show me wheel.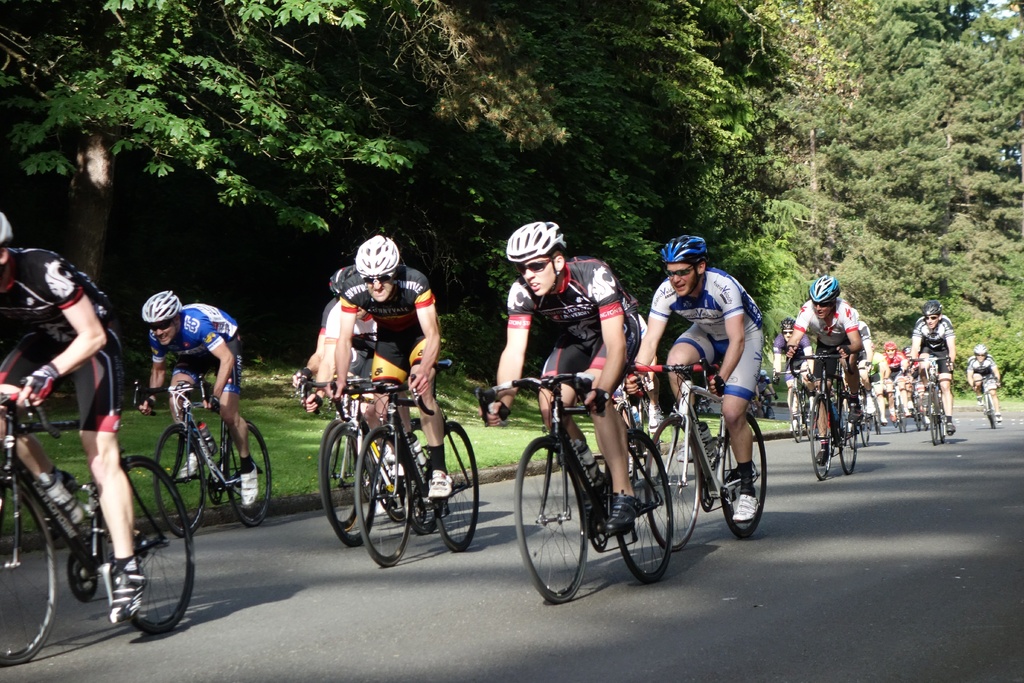
wheel is here: [x1=929, y1=383, x2=936, y2=442].
